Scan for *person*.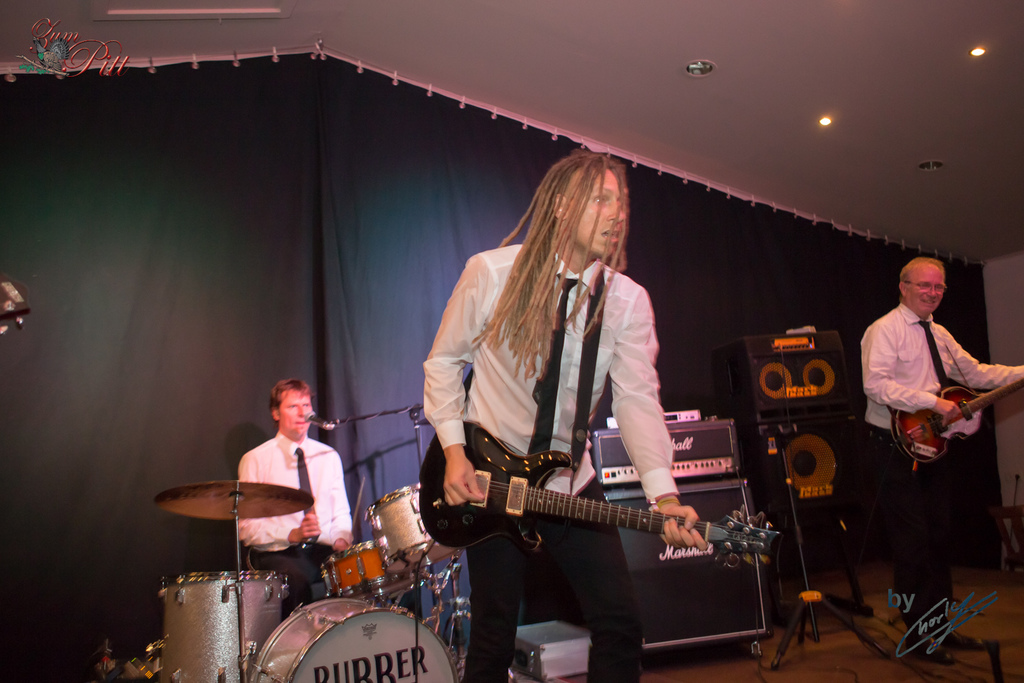
Scan result: (429,156,702,680).
